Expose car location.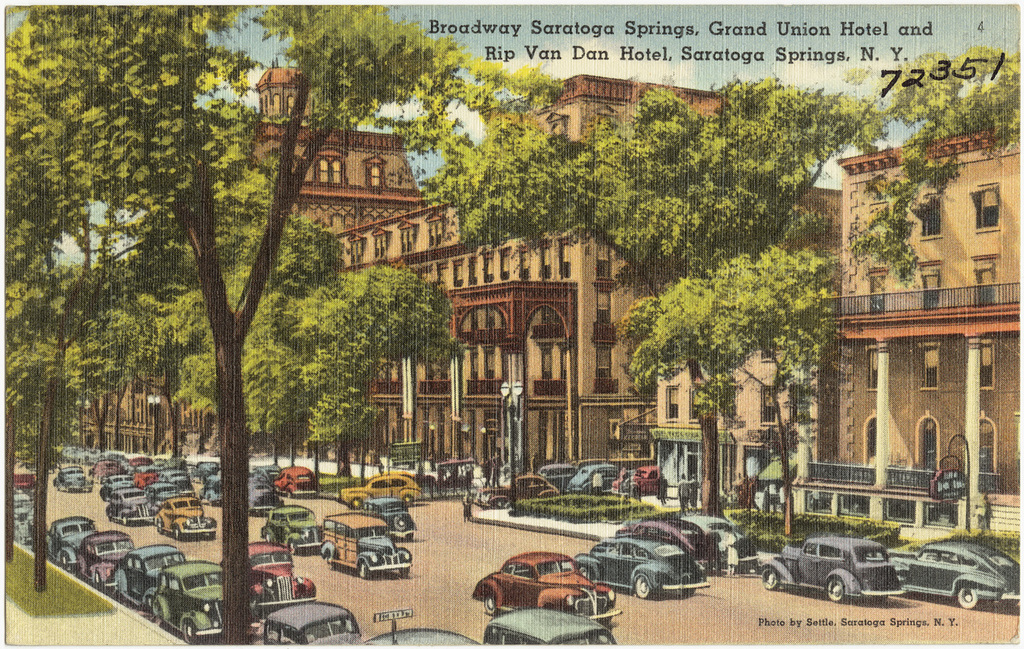
Exposed at pyautogui.locateOnScreen(535, 455, 586, 493).
